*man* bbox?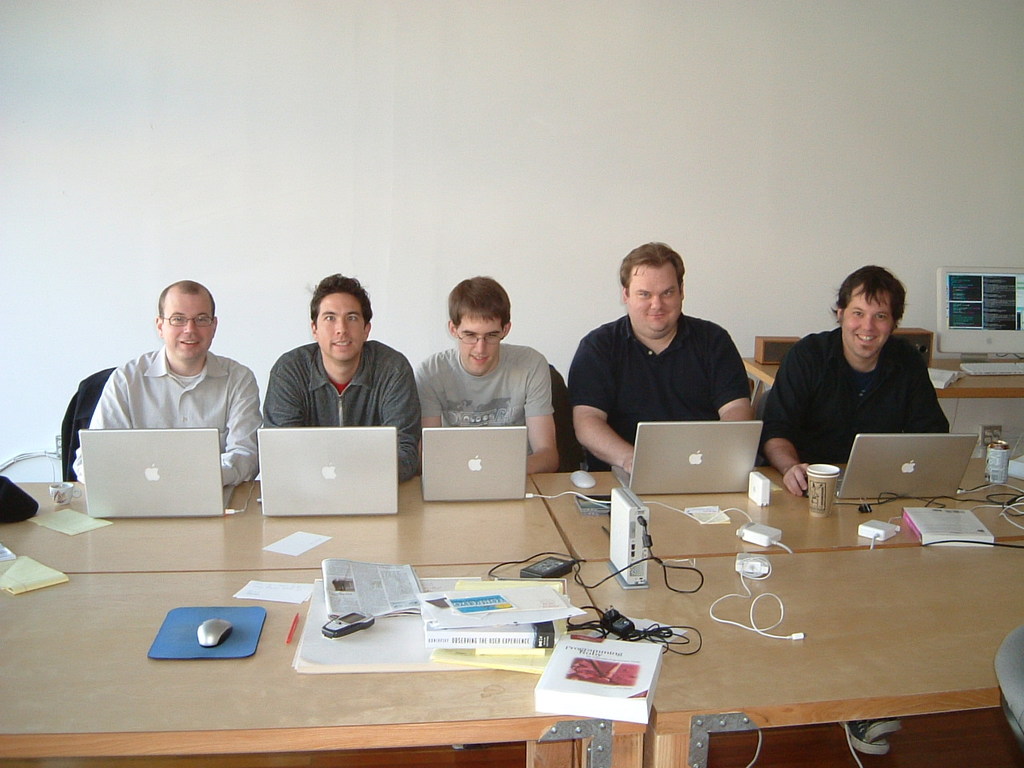
select_region(248, 286, 424, 450)
